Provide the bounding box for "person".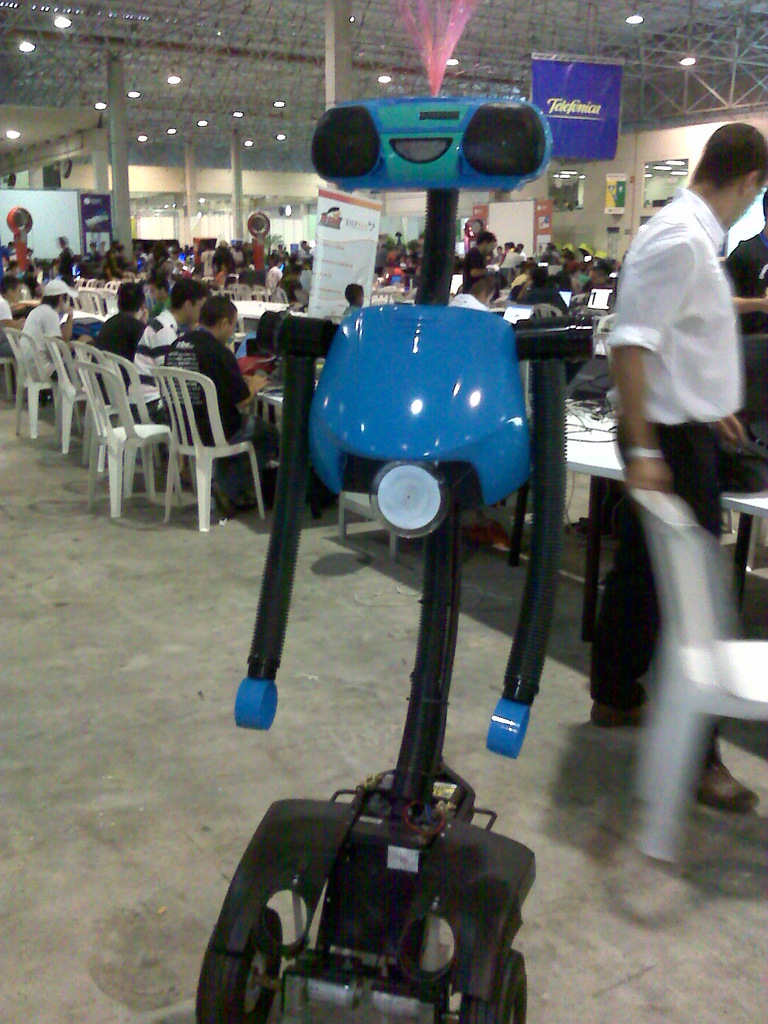
bbox=[26, 273, 90, 378].
